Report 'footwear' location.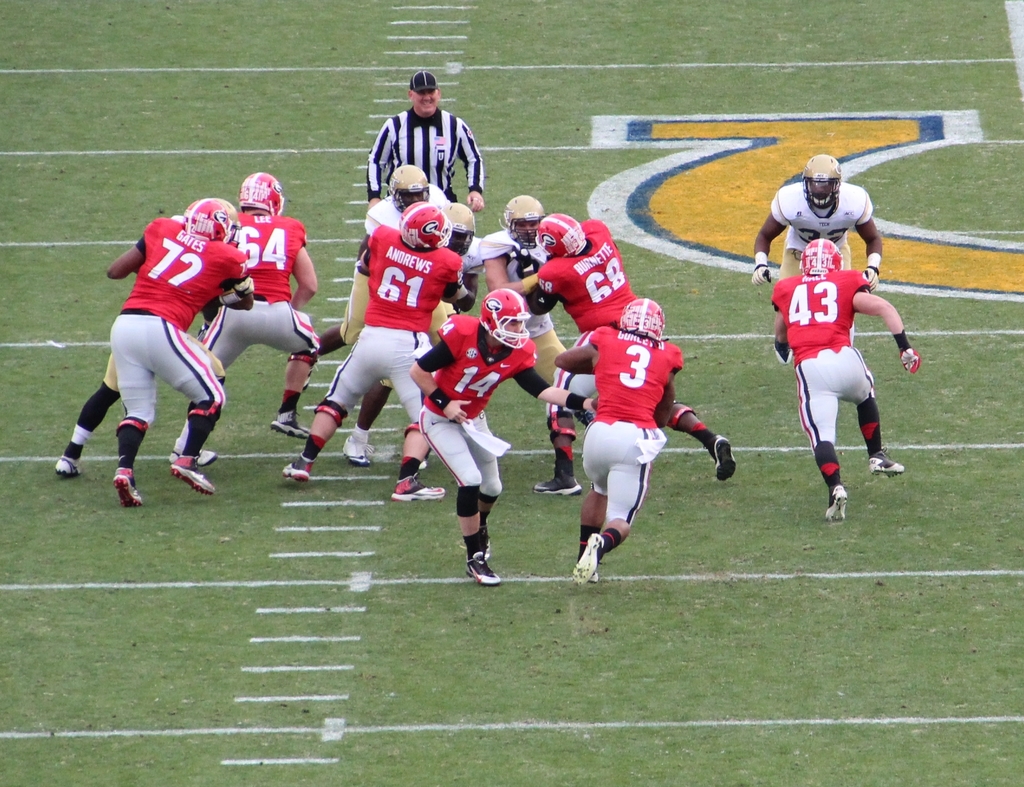
Report: 57, 457, 86, 473.
